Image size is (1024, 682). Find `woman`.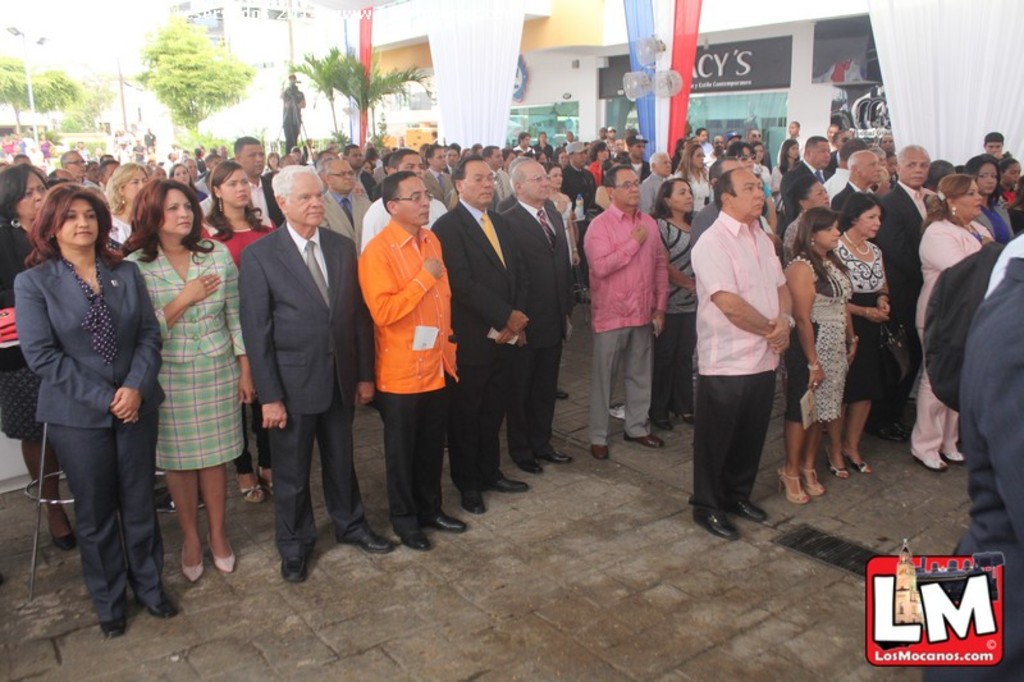
l=960, t=151, r=1012, b=241.
